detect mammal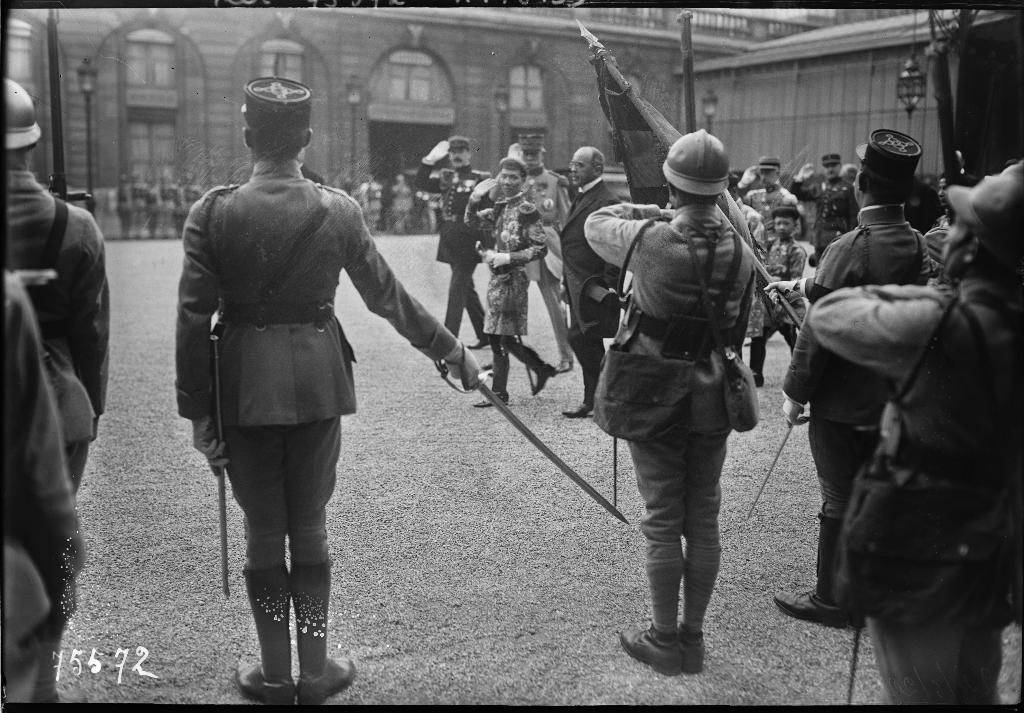
{"left": 584, "top": 133, "right": 769, "bottom": 676}
